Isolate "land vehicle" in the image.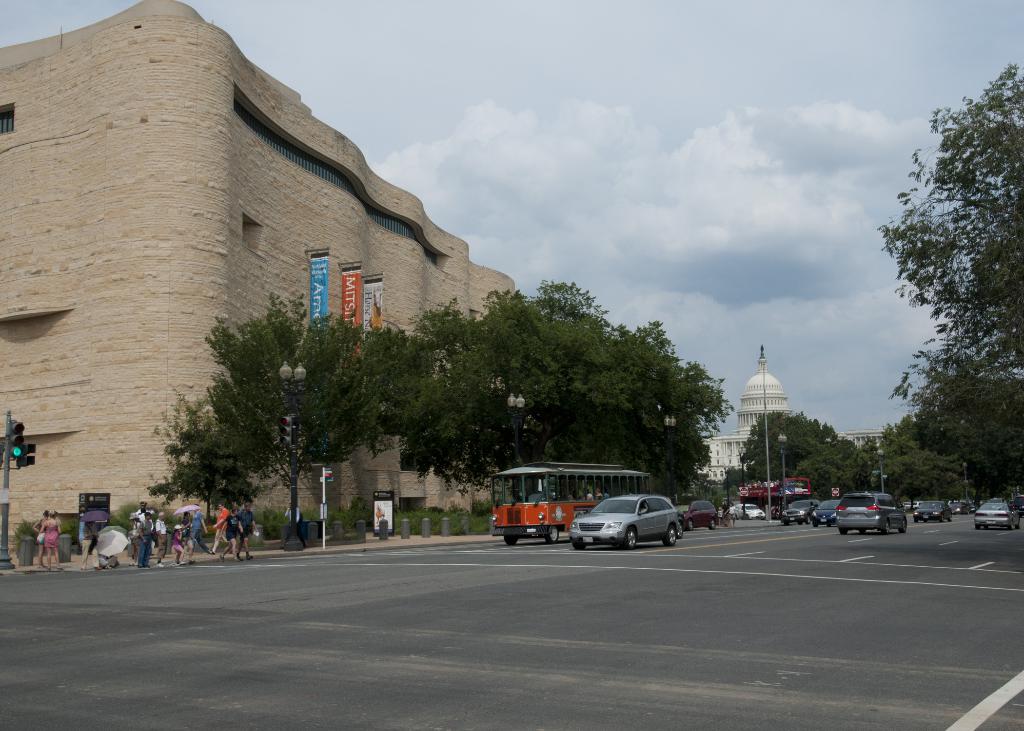
Isolated region: region(780, 499, 822, 526).
